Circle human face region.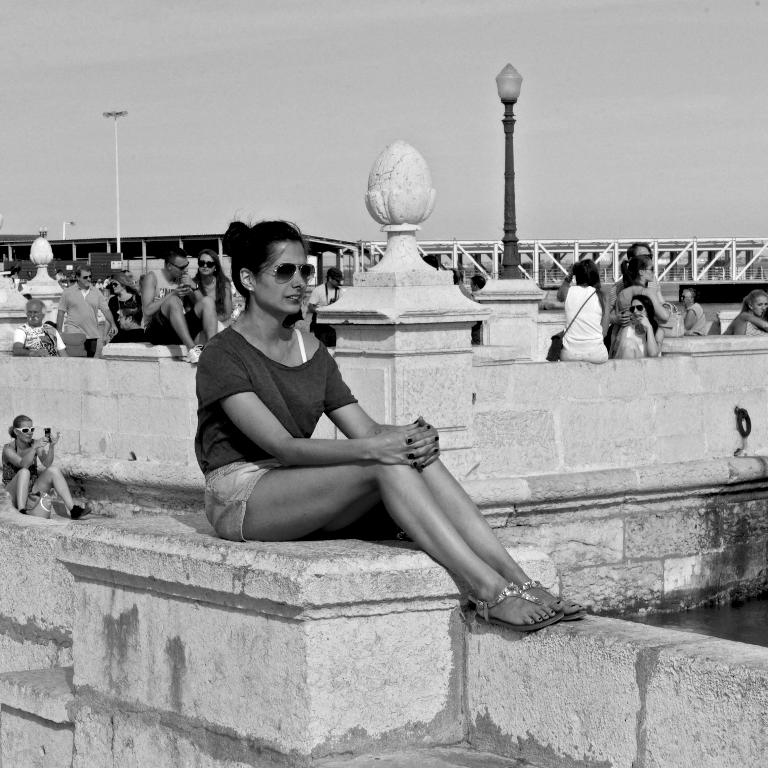
Region: {"left": 108, "top": 279, "right": 126, "bottom": 296}.
